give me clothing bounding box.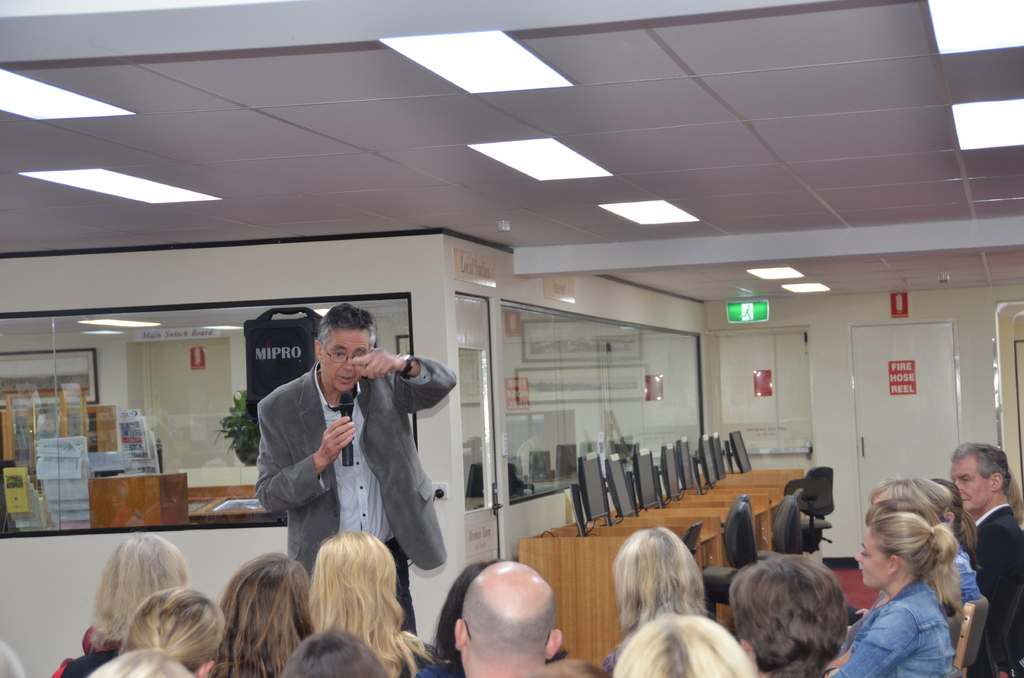
left=957, top=506, right=1023, bottom=672.
